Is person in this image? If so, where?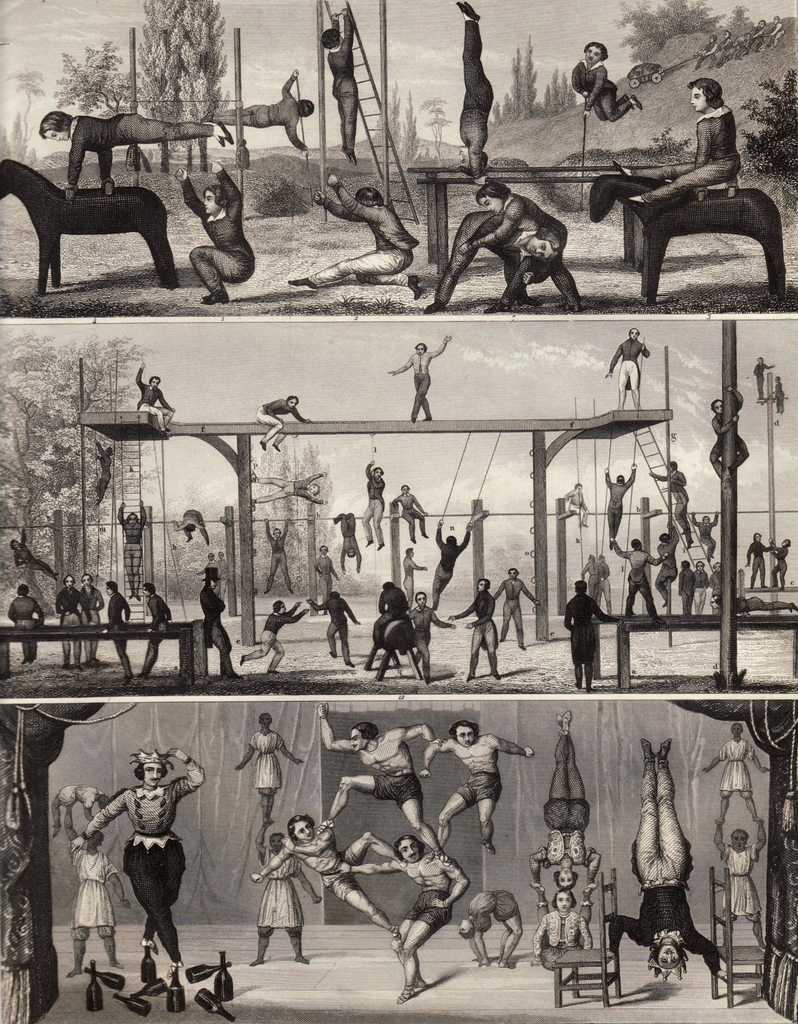
Yes, at bbox=[3, 527, 60, 582].
